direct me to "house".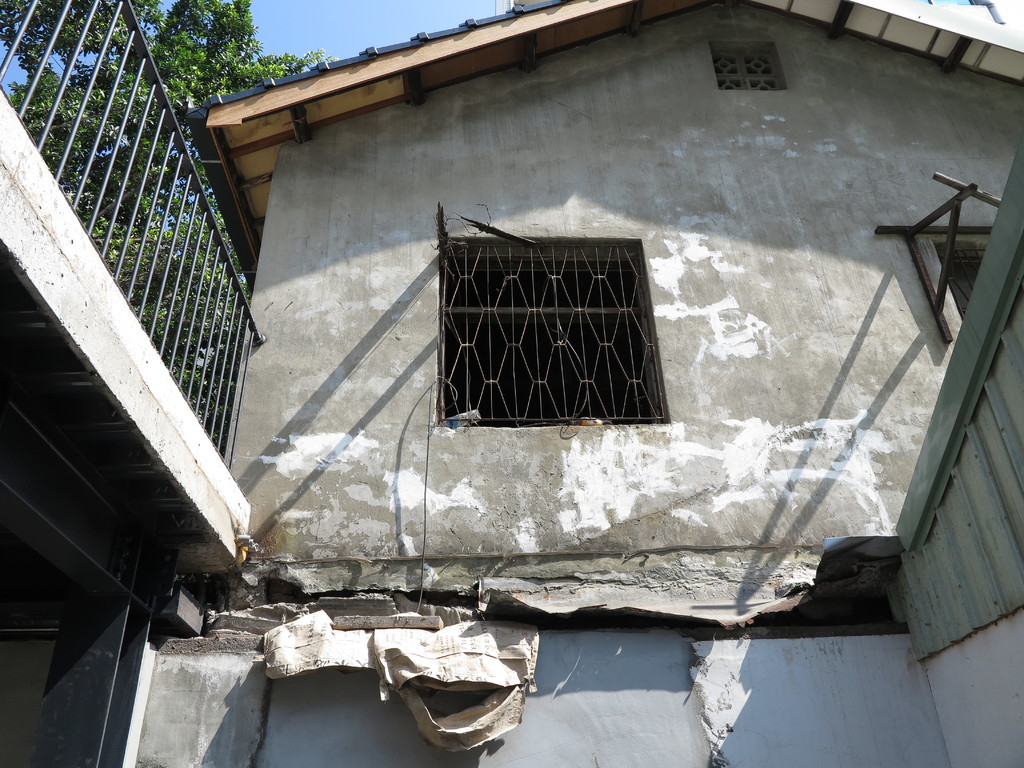
Direction: {"left": 44, "top": 0, "right": 1023, "bottom": 703}.
